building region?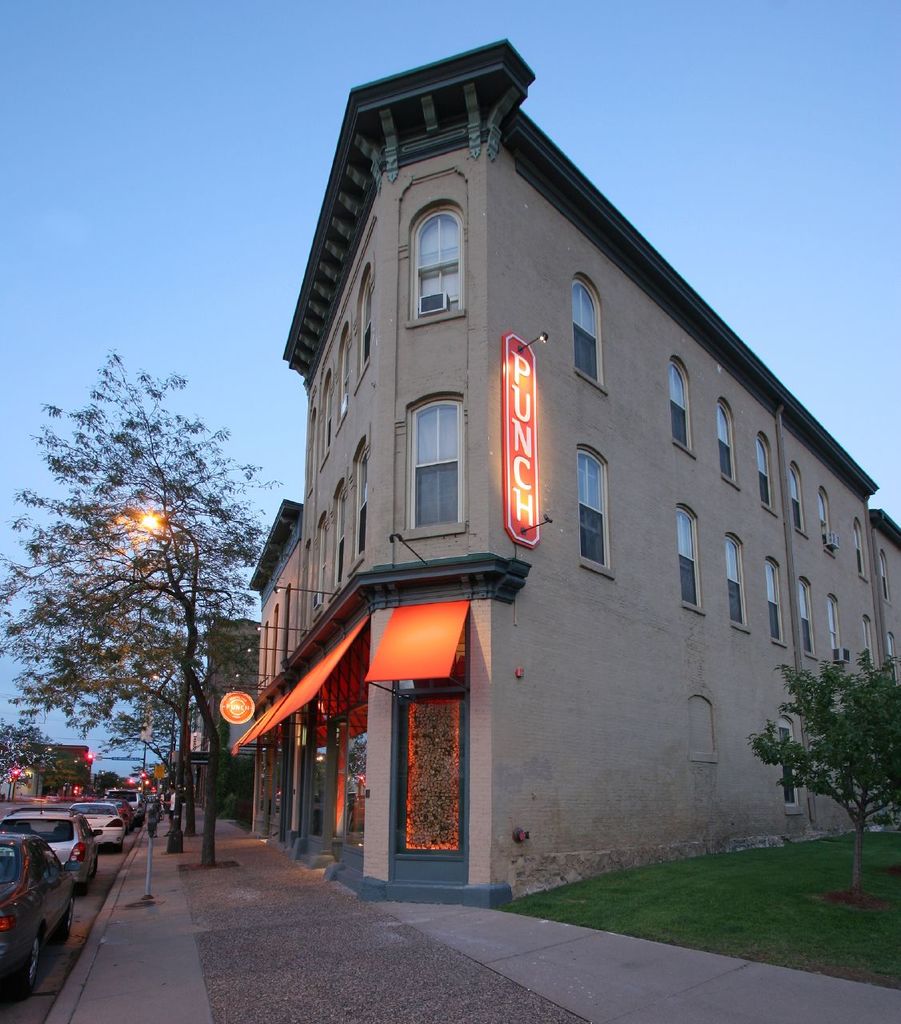
detection(249, 39, 900, 893)
